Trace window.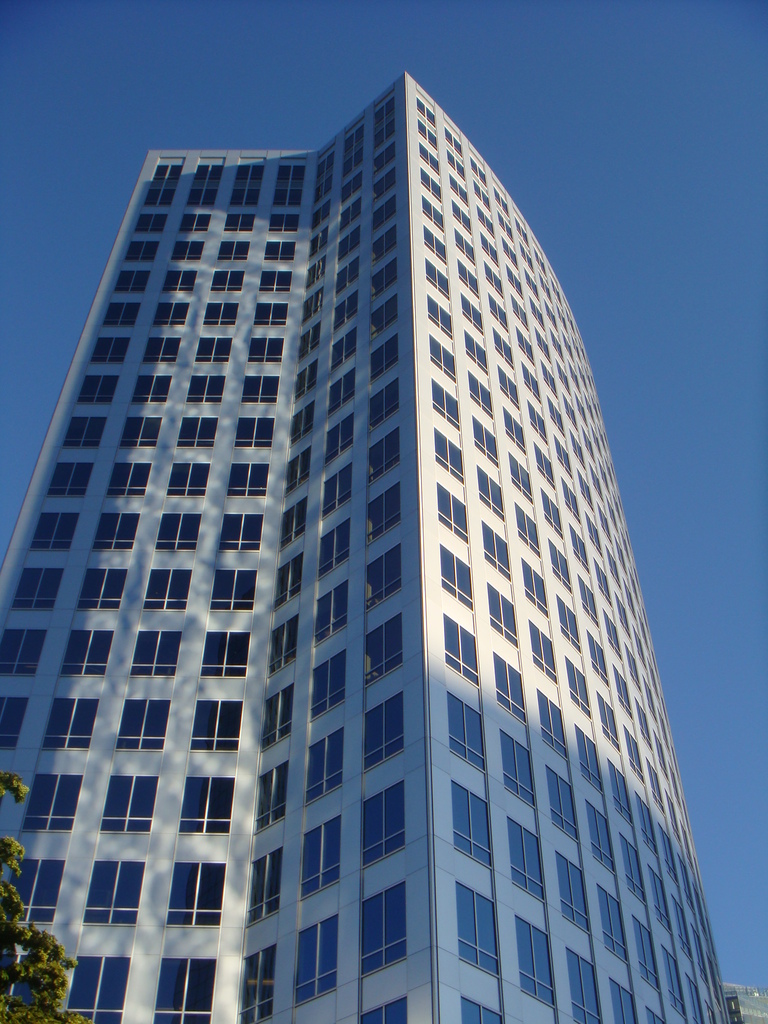
Traced to Rect(28, 501, 70, 548).
